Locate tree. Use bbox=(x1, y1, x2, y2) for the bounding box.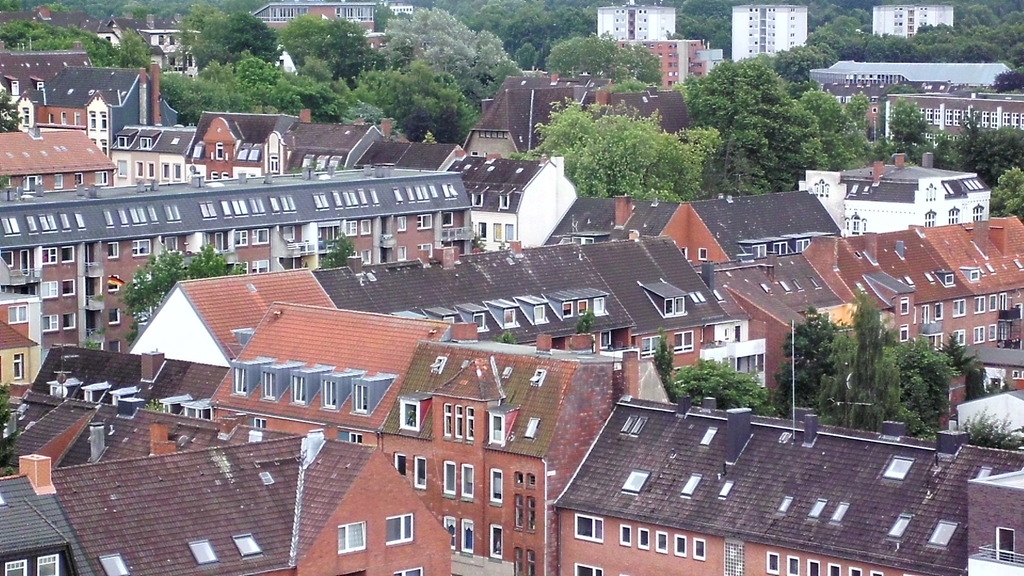
bbox=(772, 36, 836, 93).
